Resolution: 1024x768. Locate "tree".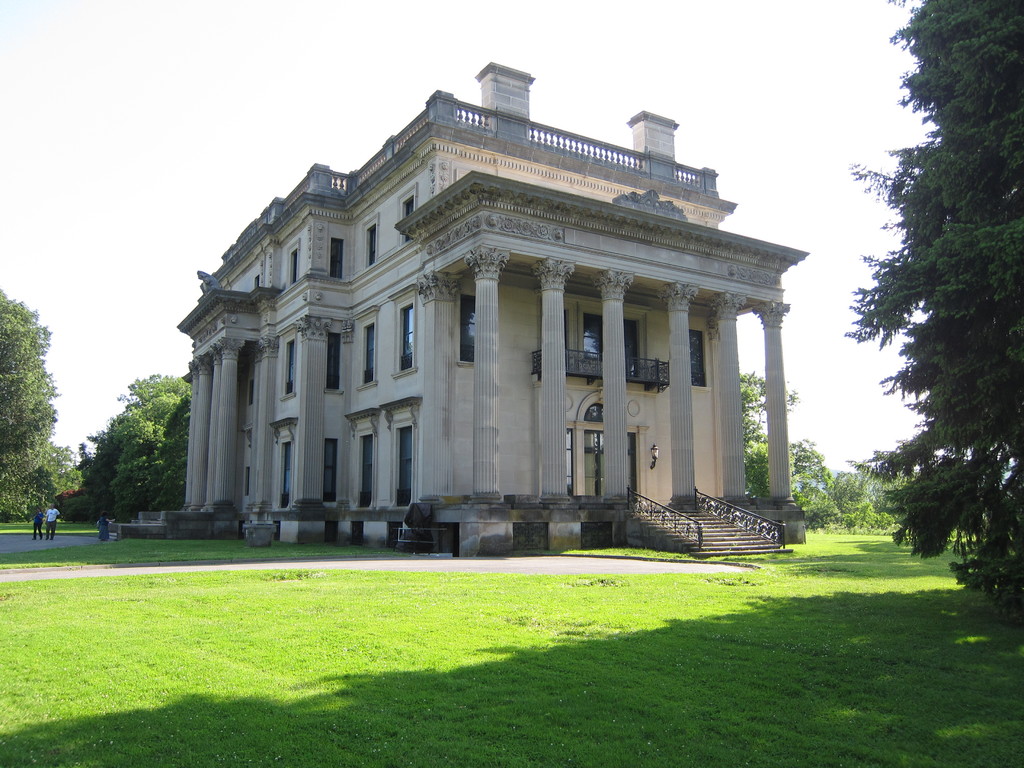
[162,400,193,497].
